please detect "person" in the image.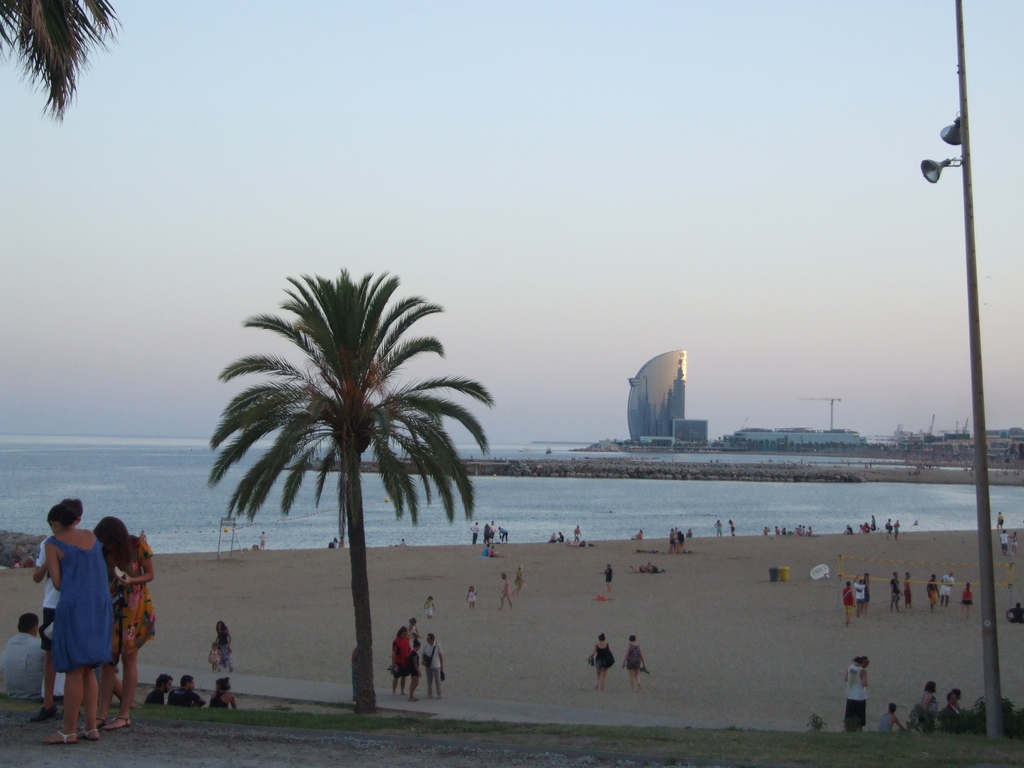
<region>712, 520, 723, 537</region>.
